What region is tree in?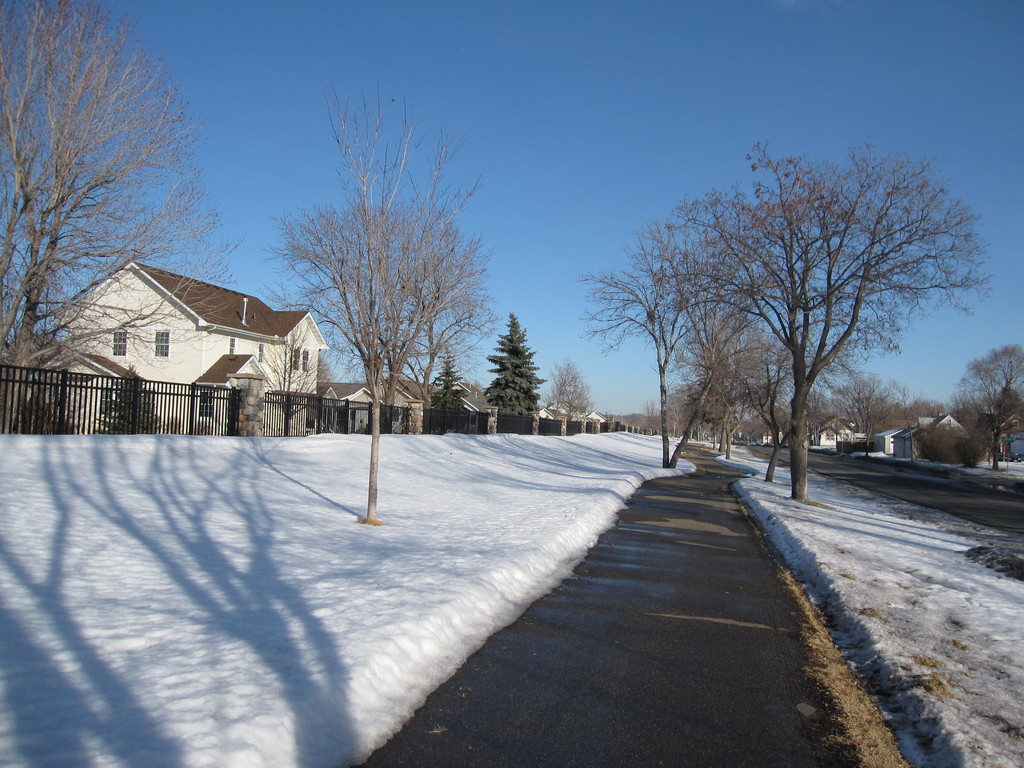
x1=275, y1=82, x2=492, y2=518.
